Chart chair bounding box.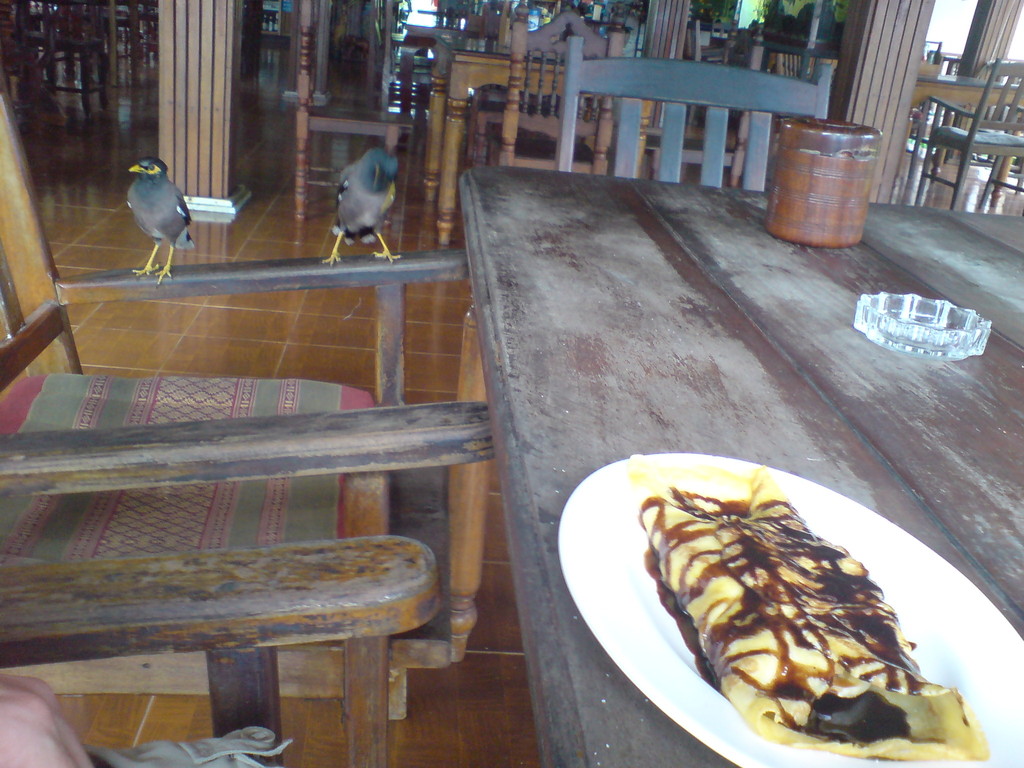
Charted: select_region(682, 16, 698, 114).
